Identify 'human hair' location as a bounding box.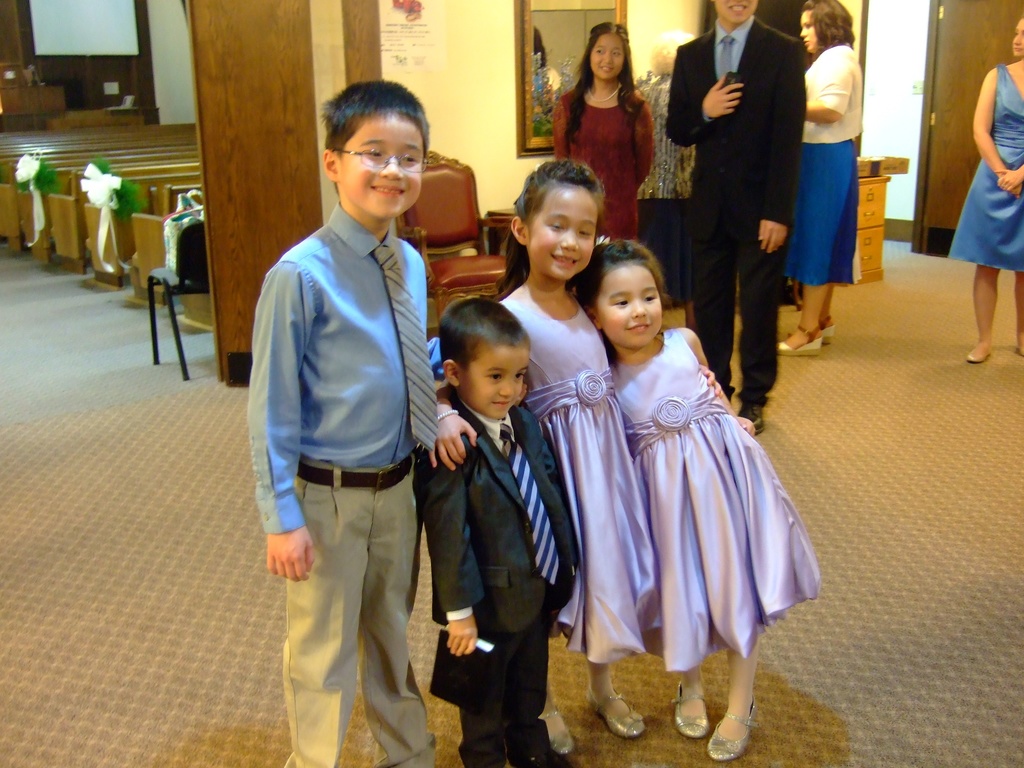
detection(315, 78, 423, 177).
